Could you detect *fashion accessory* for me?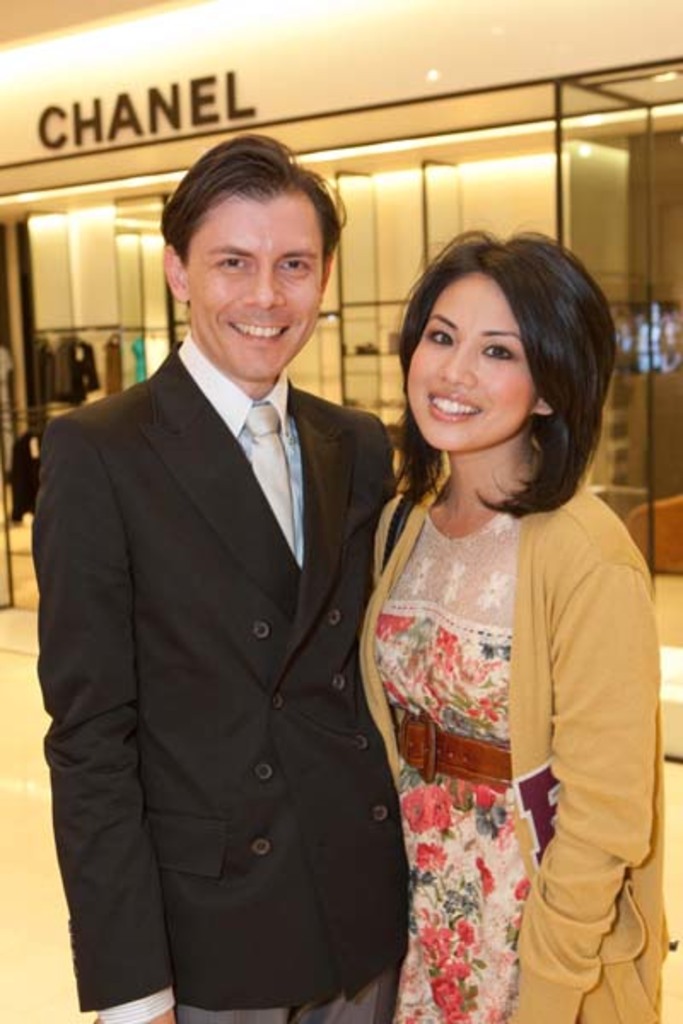
Detection result: 384,695,516,792.
